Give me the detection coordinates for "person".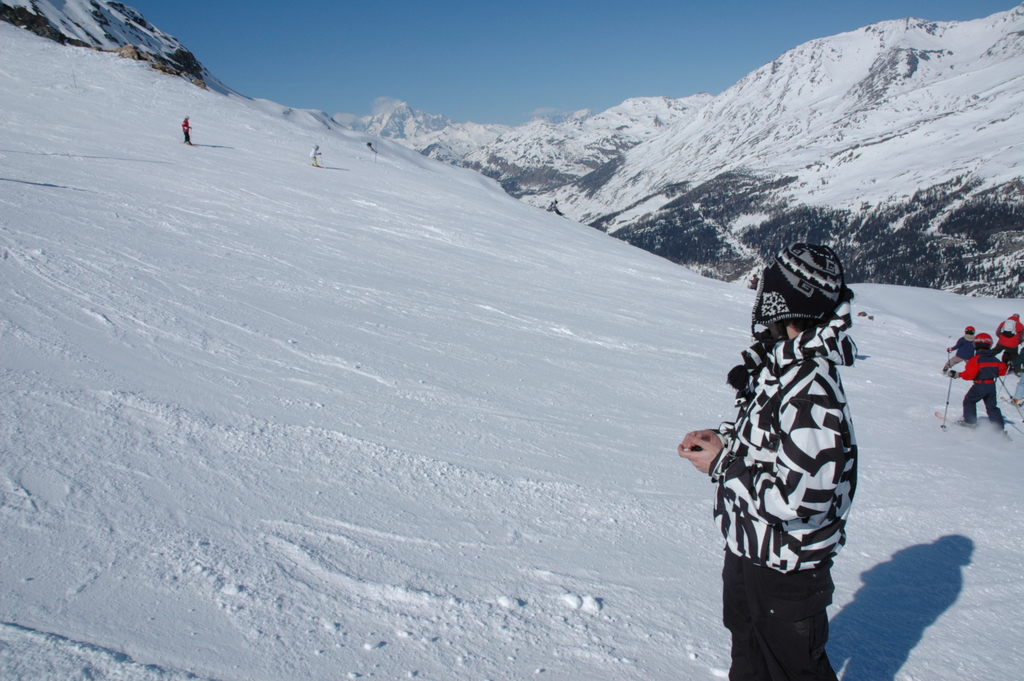
BBox(991, 316, 1023, 354).
